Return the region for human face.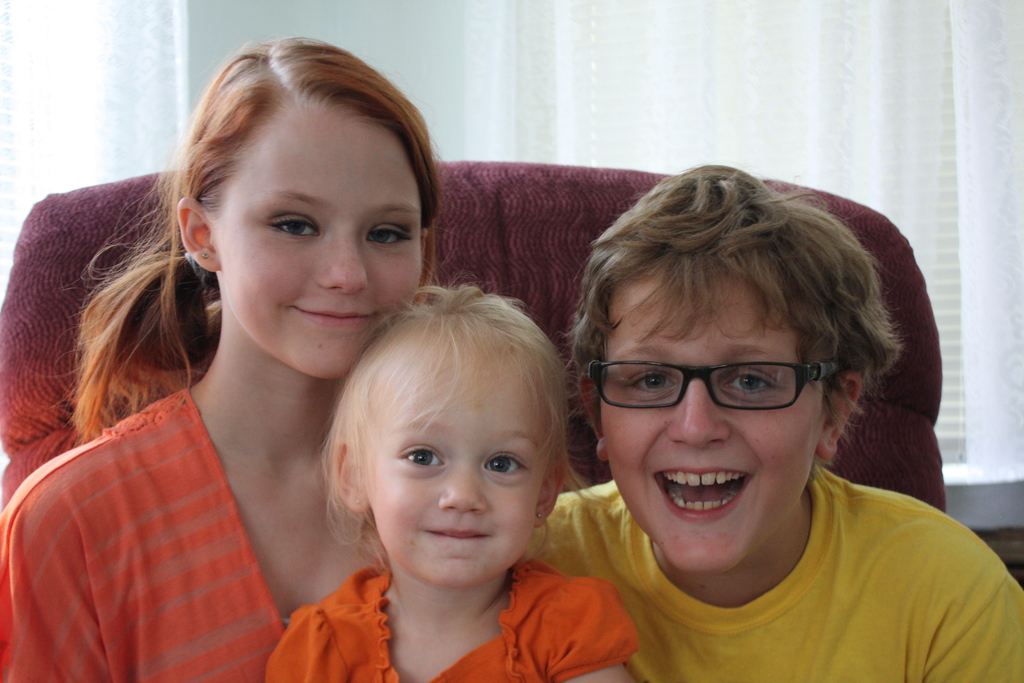
<region>223, 104, 422, 375</region>.
